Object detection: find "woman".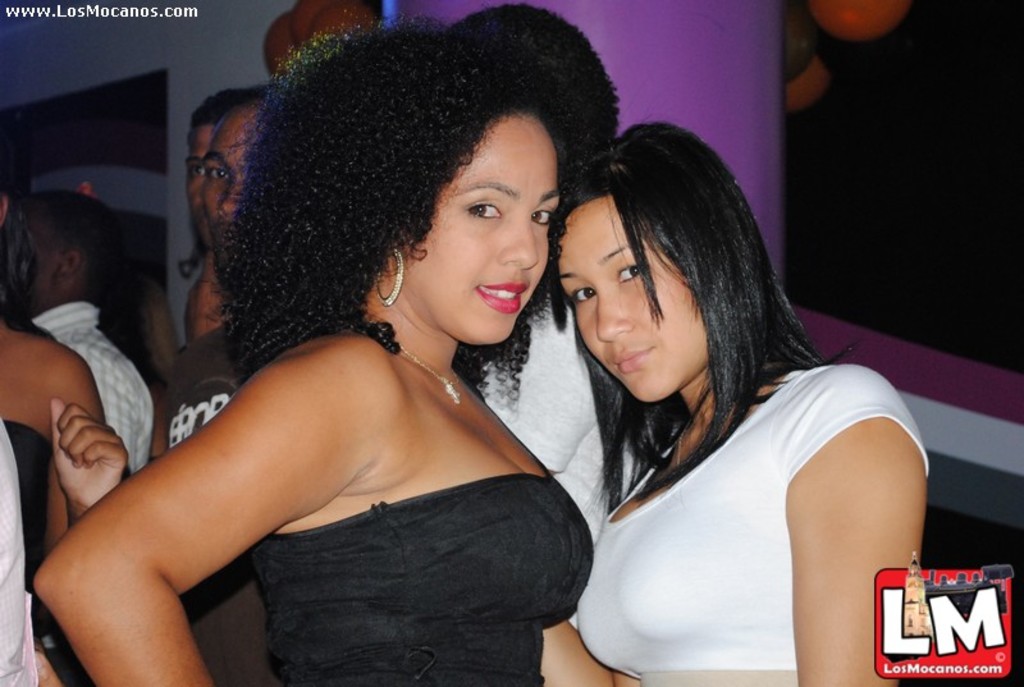
region(532, 119, 933, 686).
